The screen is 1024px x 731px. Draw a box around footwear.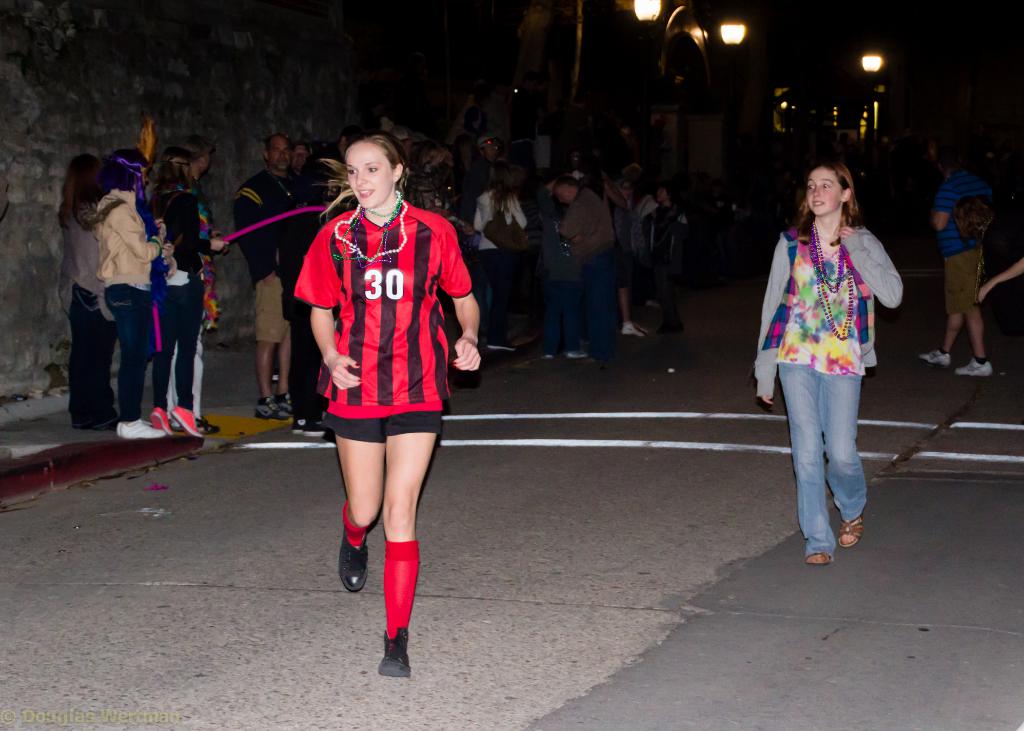
570:349:587:360.
